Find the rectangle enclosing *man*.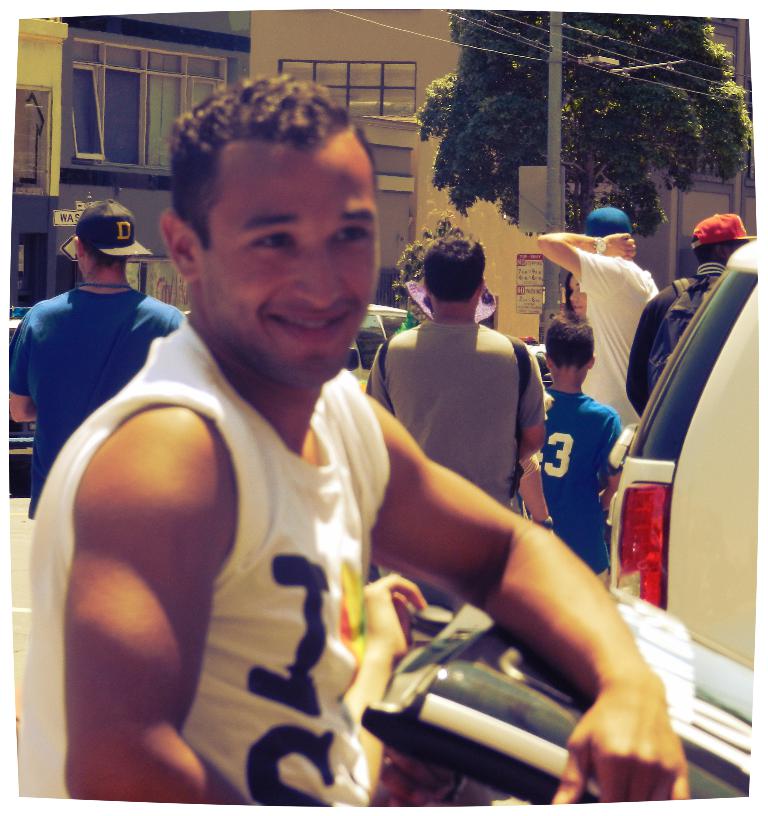
<region>2, 201, 186, 520</region>.
